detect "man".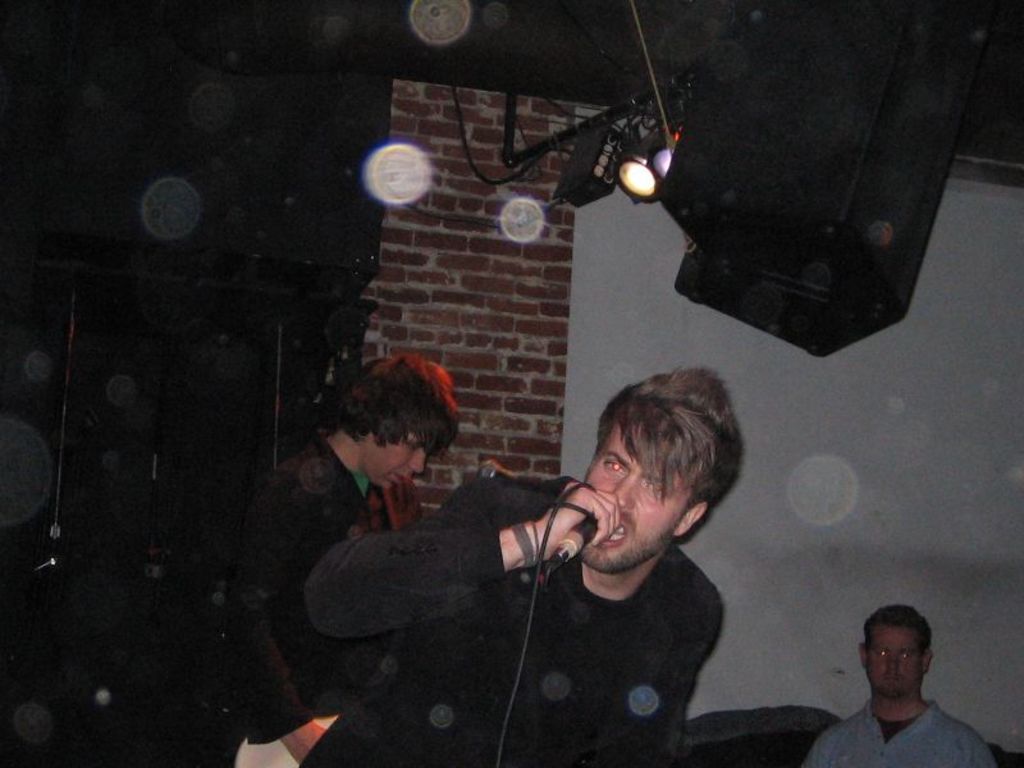
Detected at region(819, 608, 980, 762).
